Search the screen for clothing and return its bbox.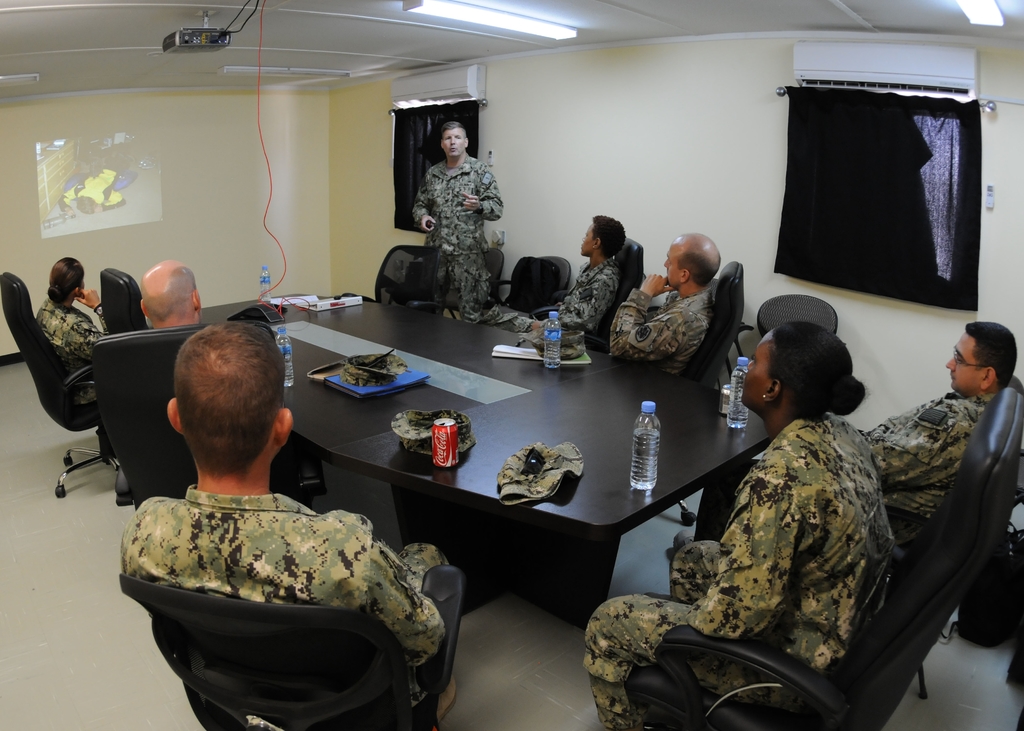
Found: rect(119, 483, 456, 705).
